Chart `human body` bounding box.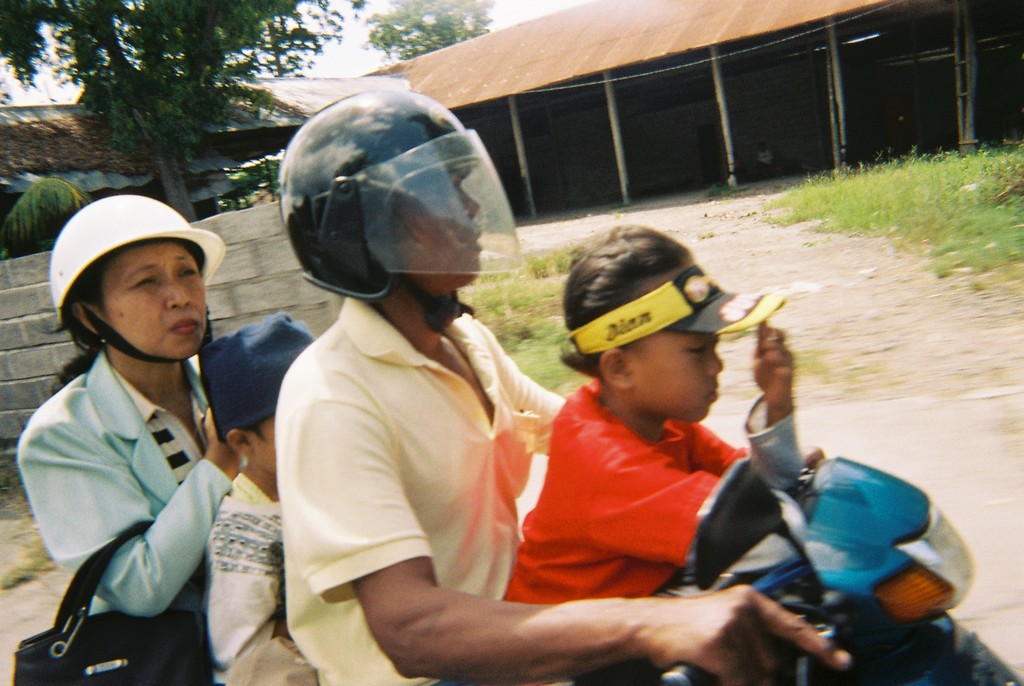
Charted: left=500, top=225, right=815, bottom=685.
